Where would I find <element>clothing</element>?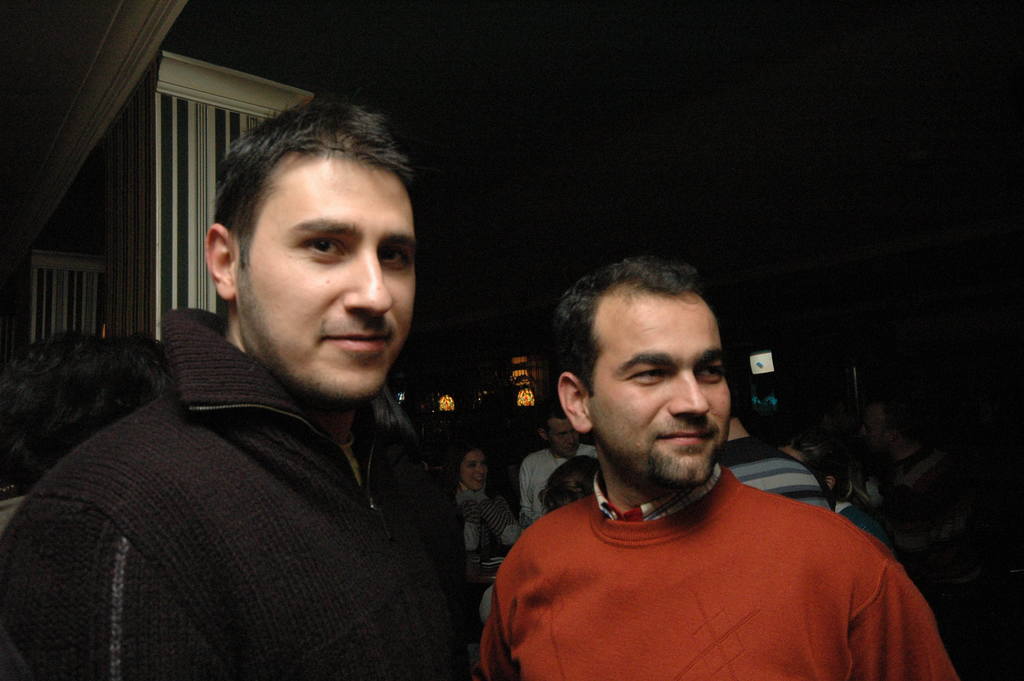
At box(447, 488, 523, 566).
